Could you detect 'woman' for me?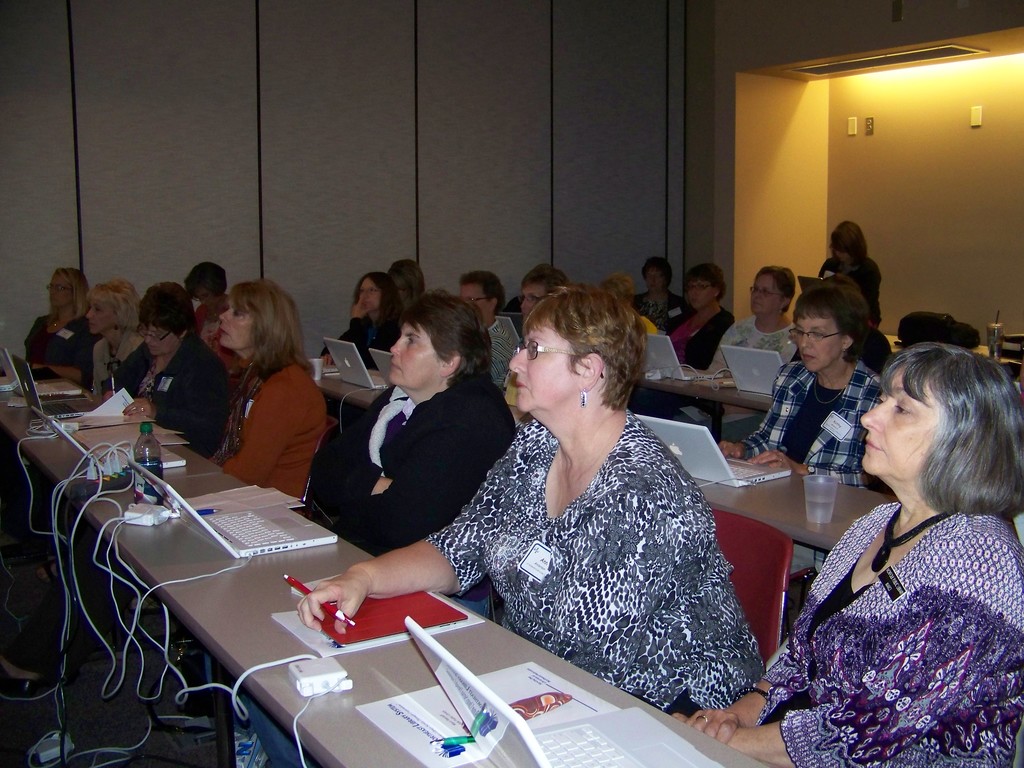
Detection result: bbox=[198, 281, 330, 506].
